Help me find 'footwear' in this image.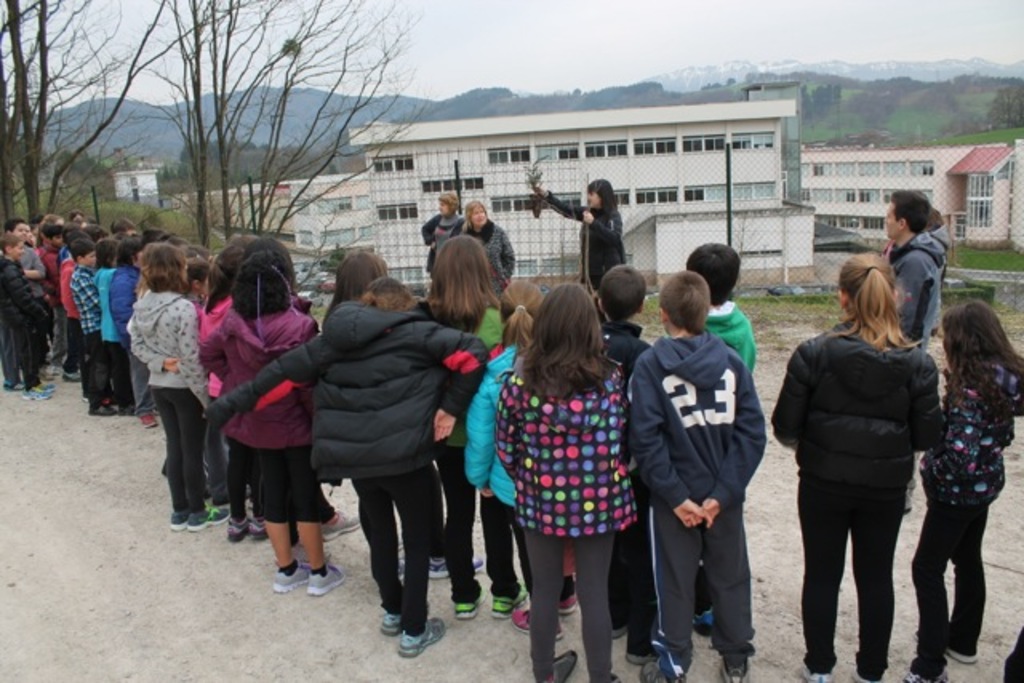
Found it: region(165, 512, 190, 533).
